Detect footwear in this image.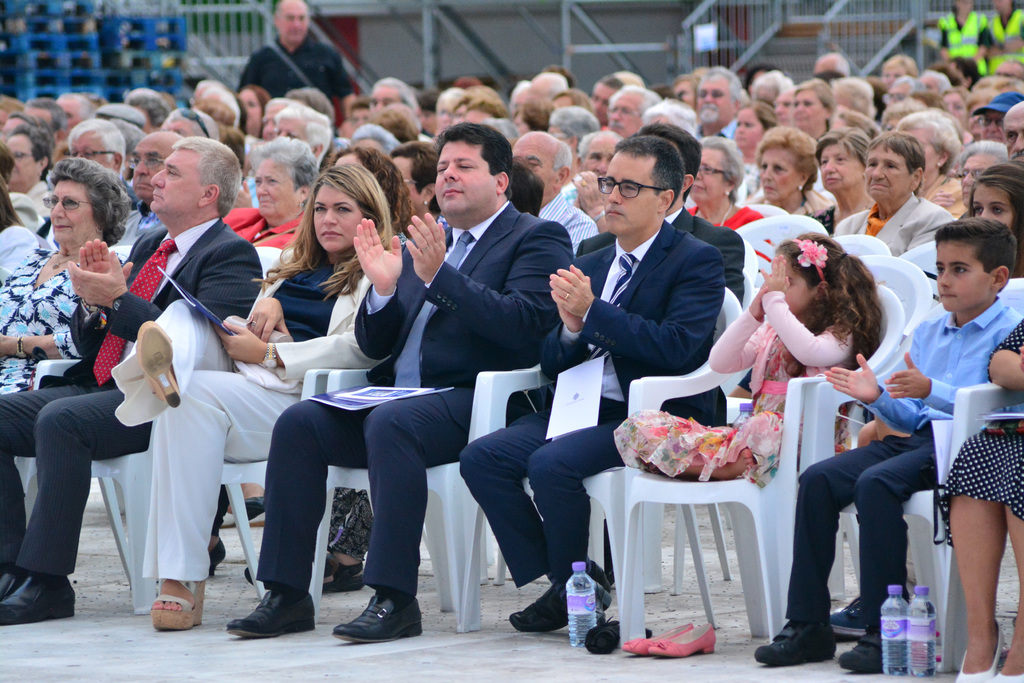
Detection: 995/672/1023/682.
